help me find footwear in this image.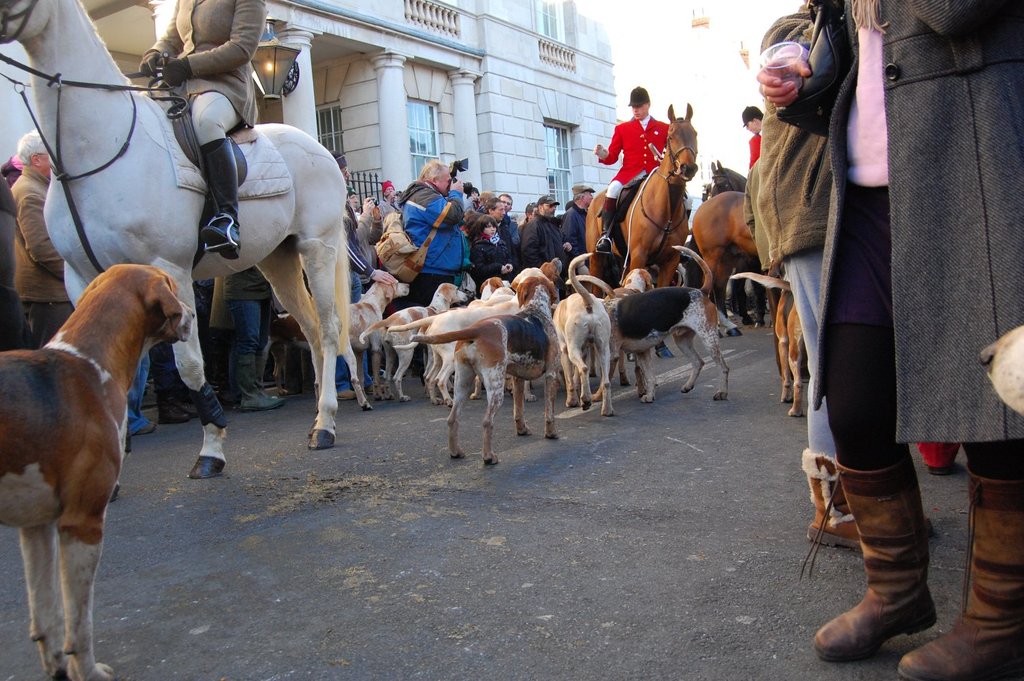
Found it: x1=815 y1=447 x2=936 y2=659.
